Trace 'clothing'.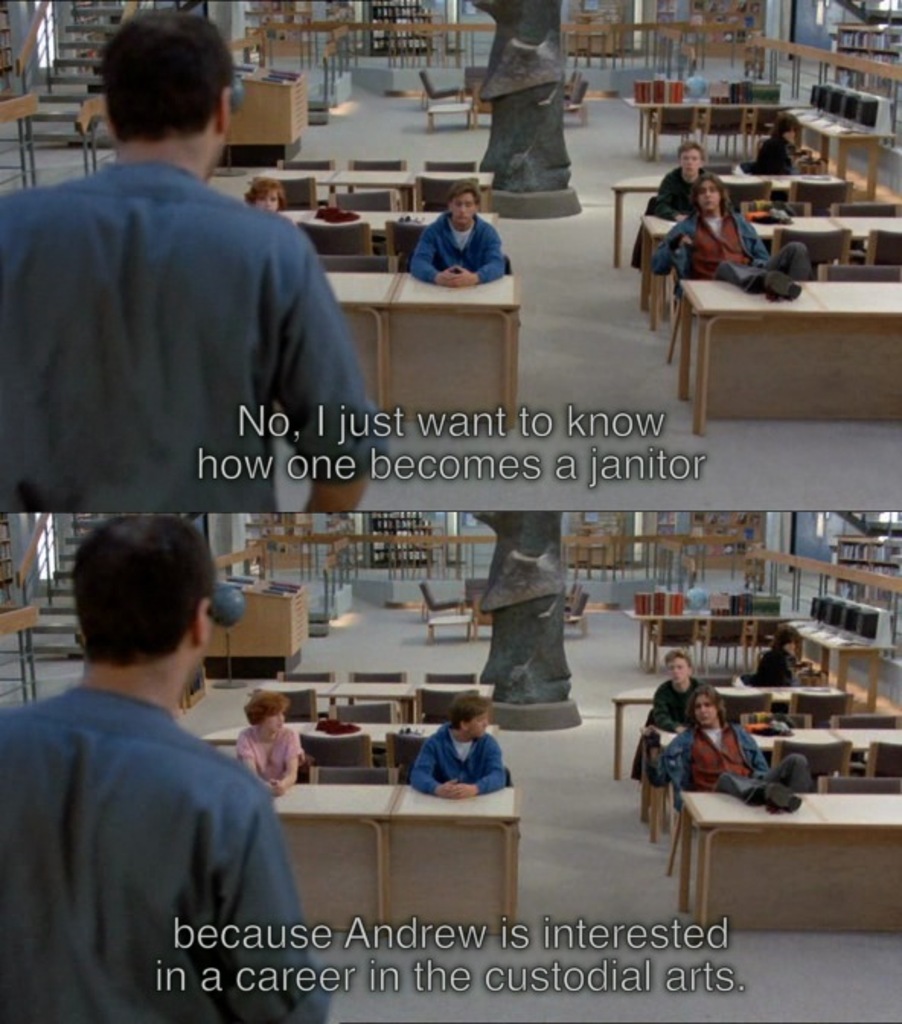
Traced to (629, 718, 791, 802).
